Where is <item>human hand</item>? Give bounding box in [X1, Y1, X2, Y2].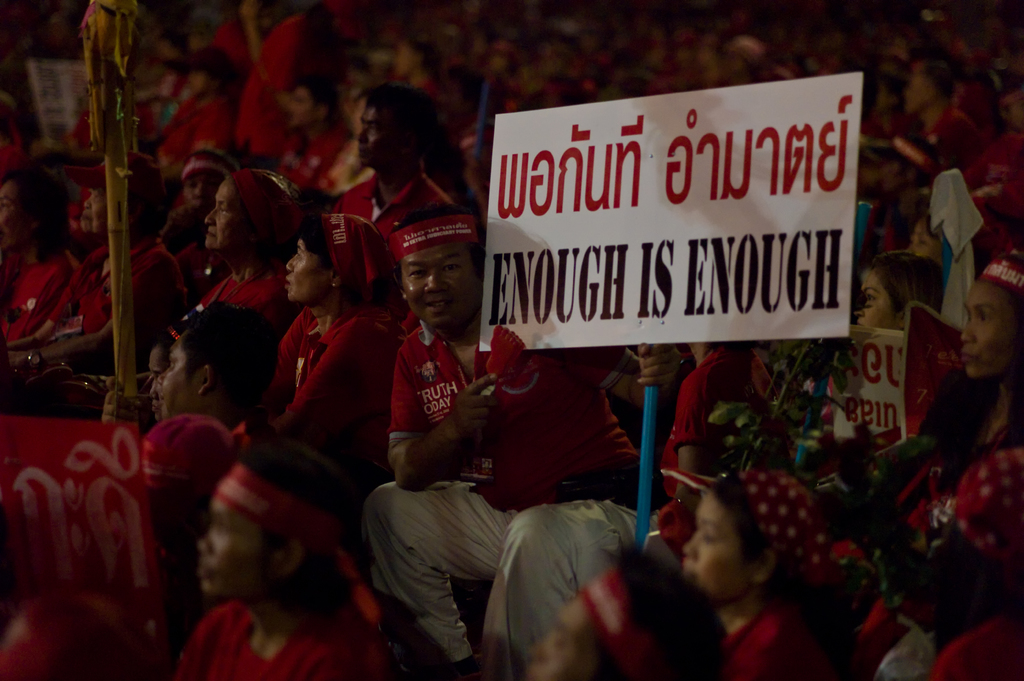
[638, 344, 684, 394].
